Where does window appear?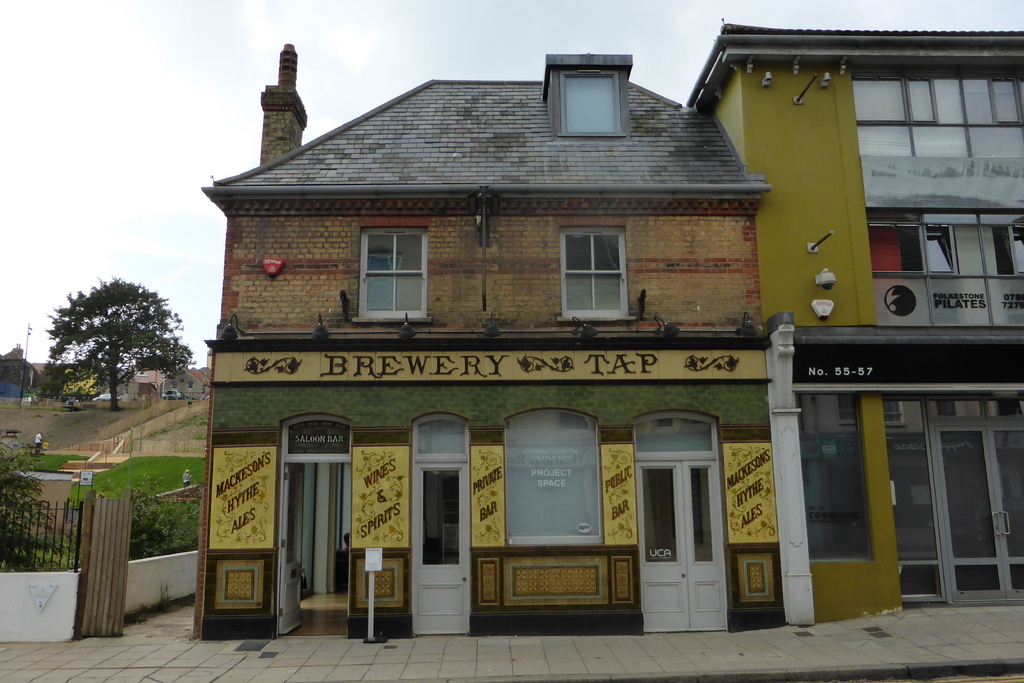
Appears at 560,68,623,136.
